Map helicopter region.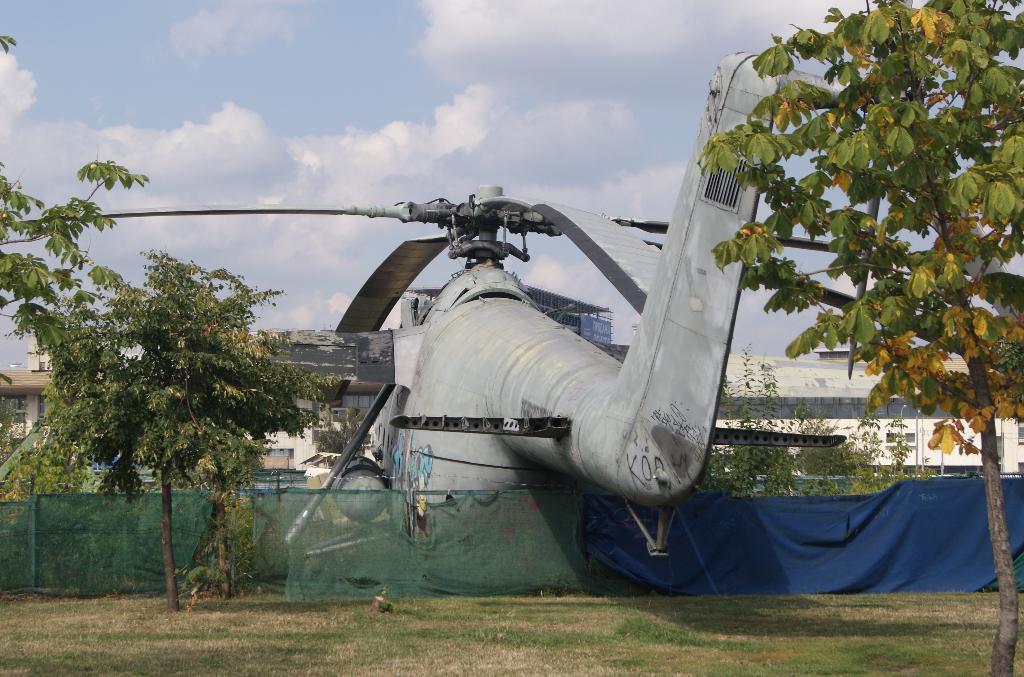
Mapped to pyautogui.locateOnScreen(0, 51, 1023, 590).
